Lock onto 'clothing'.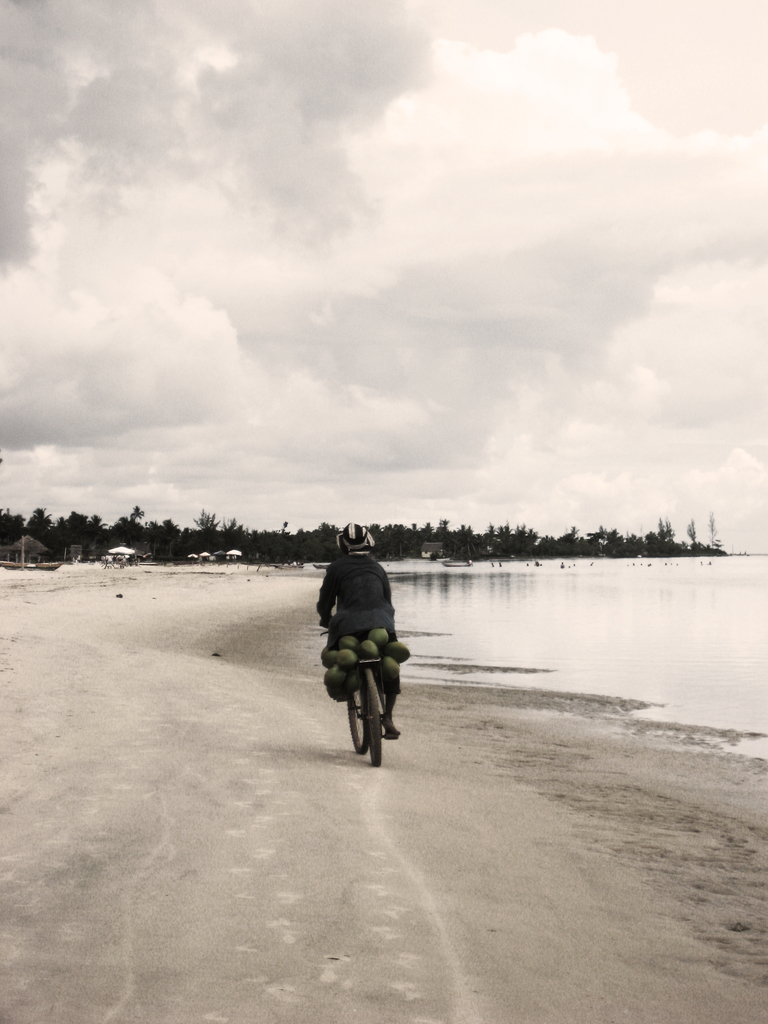
Locked: 305/531/415/729.
